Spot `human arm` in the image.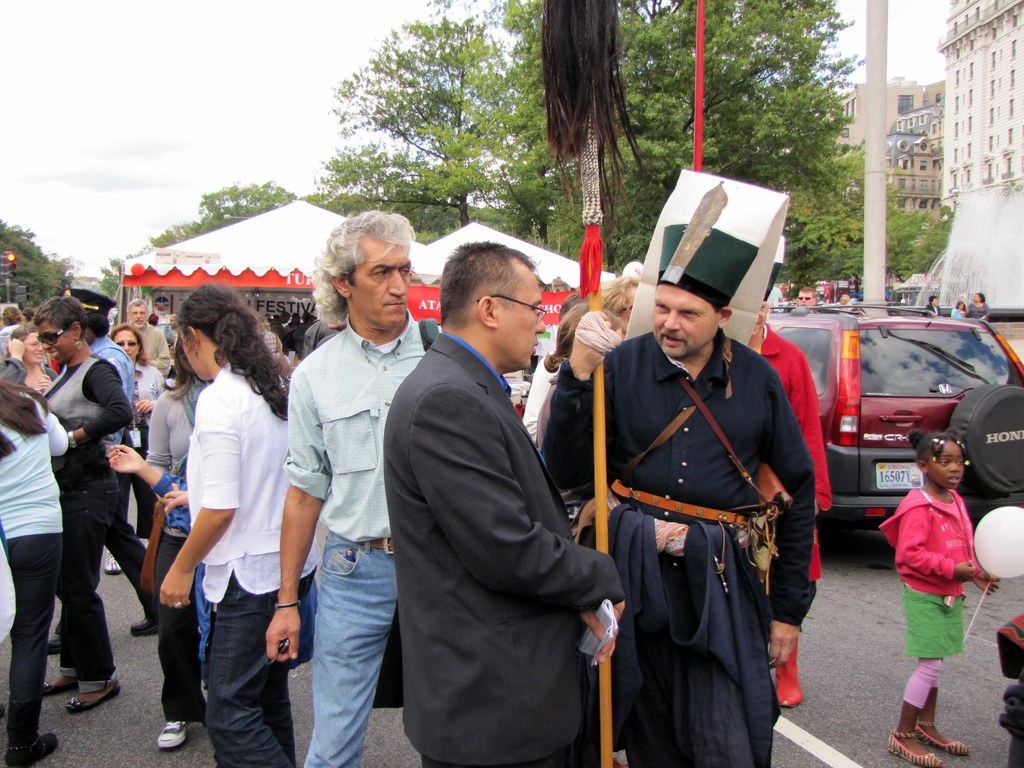
`human arm` found at (left=265, top=367, right=335, bottom=662).
